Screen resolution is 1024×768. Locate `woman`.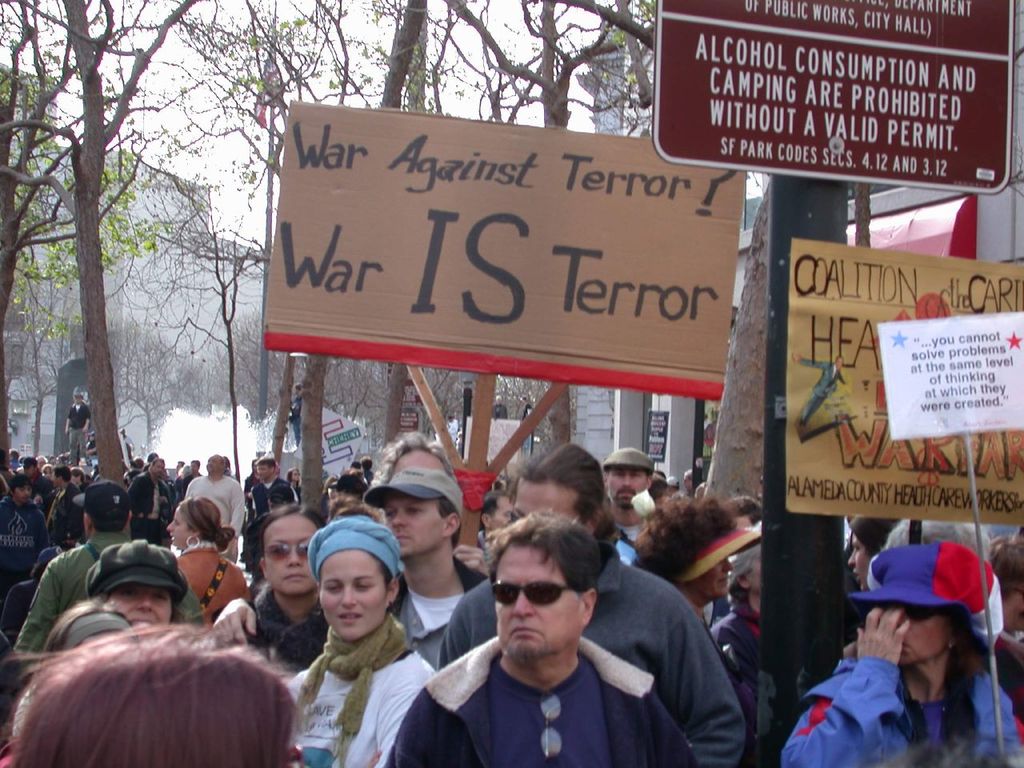
x1=633, y1=488, x2=762, y2=632.
